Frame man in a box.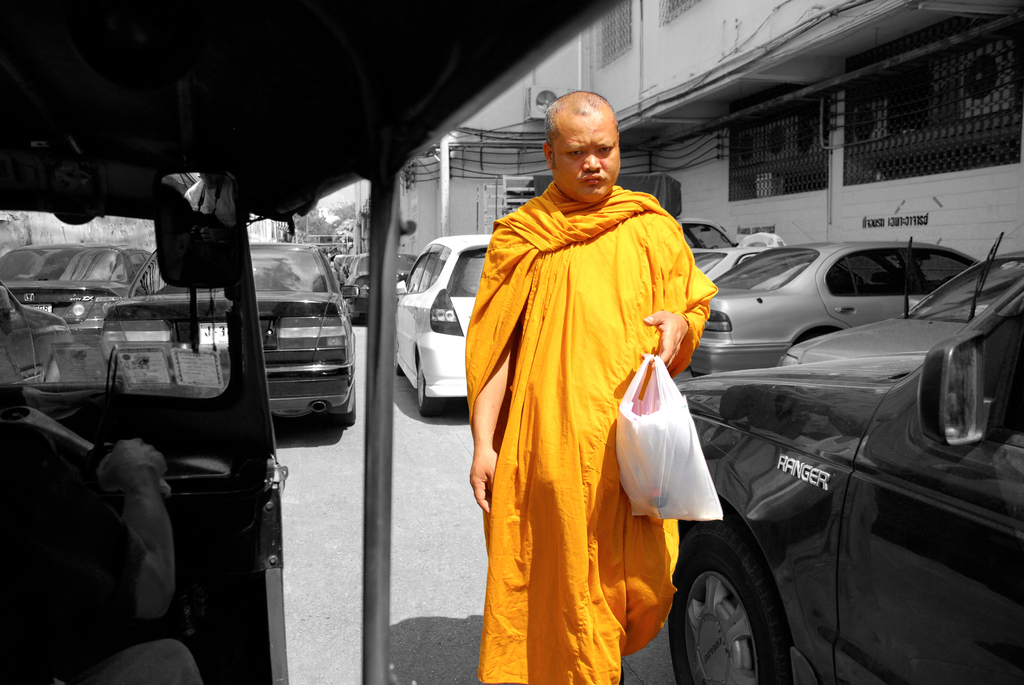
[x1=455, y1=83, x2=731, y2=682].
